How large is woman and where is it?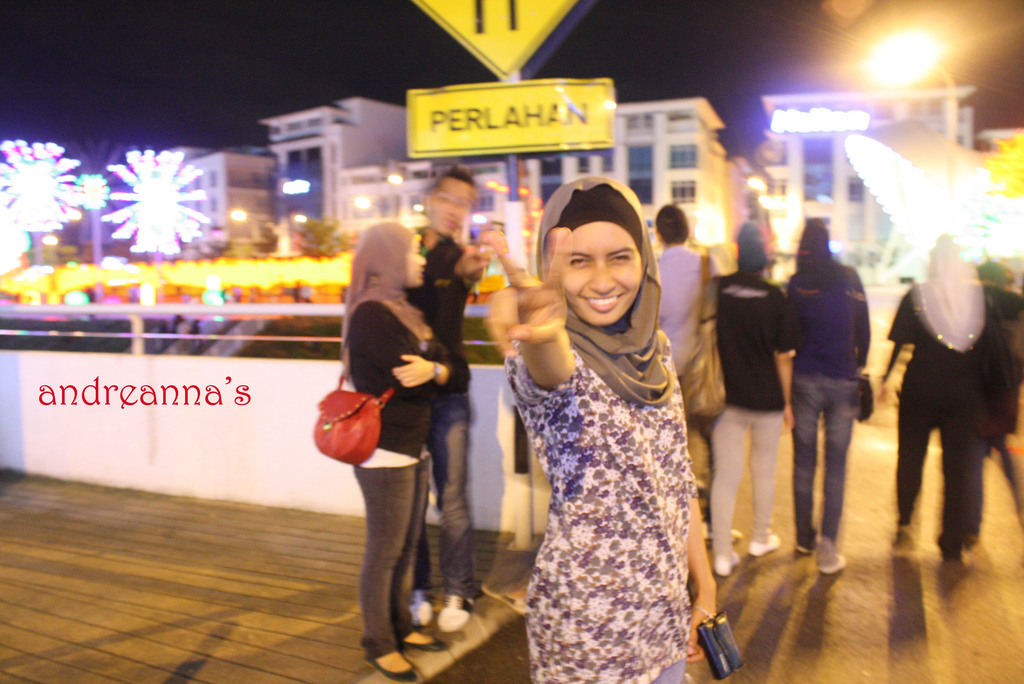
Bounding box: 888 229 1023 555.
